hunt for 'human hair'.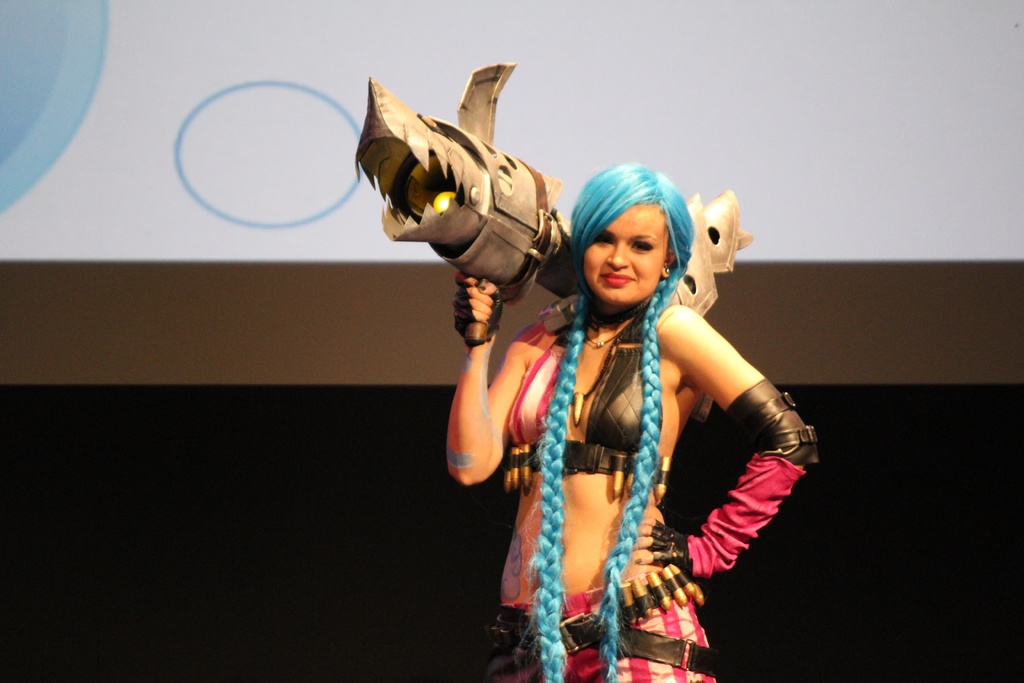
Hunted down at [509,161,692,682].
